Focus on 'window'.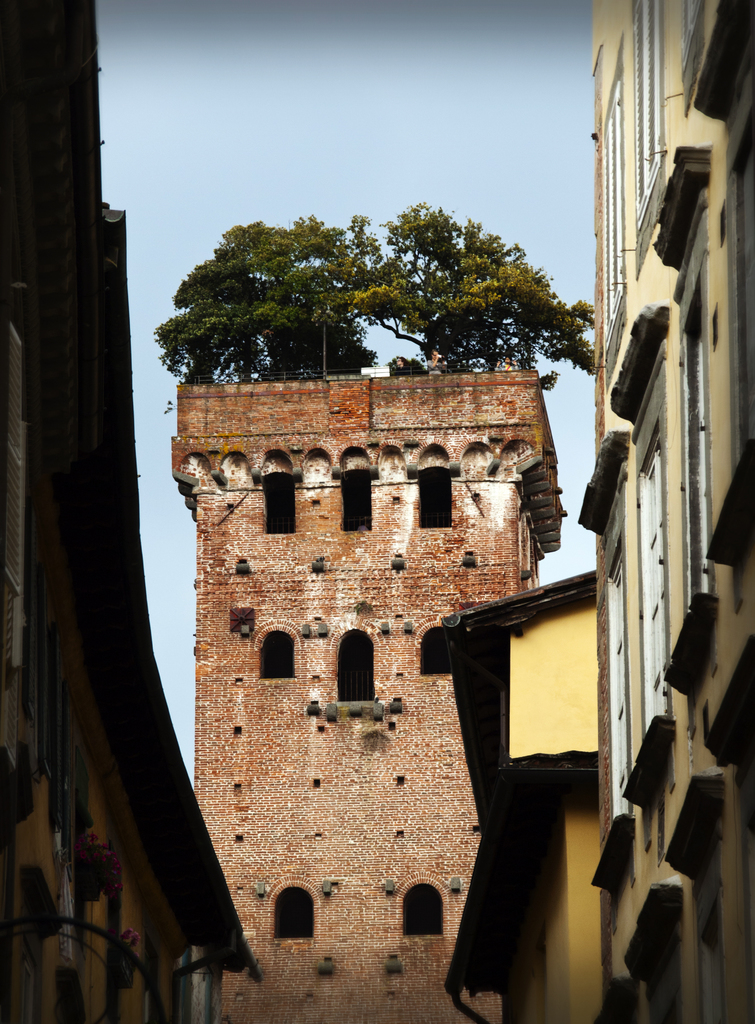
Focused at <bbox>256, 631, 290, 676</bbox>.
